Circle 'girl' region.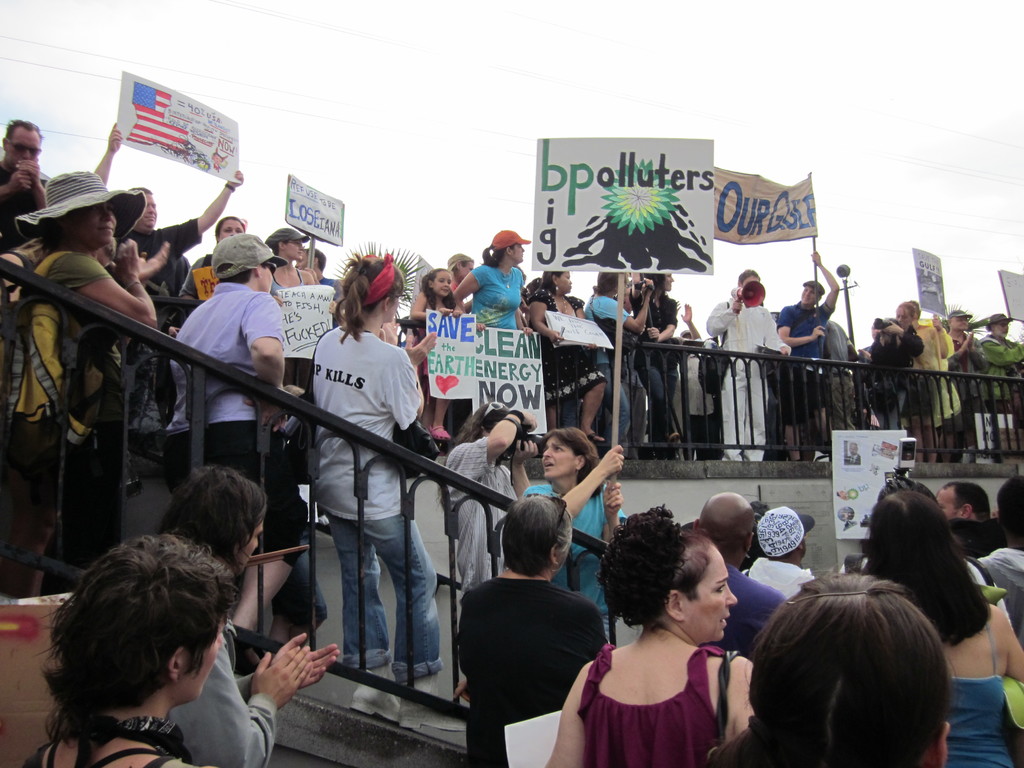
Region: x1=404 y1=266 x2=469 y2=450.
